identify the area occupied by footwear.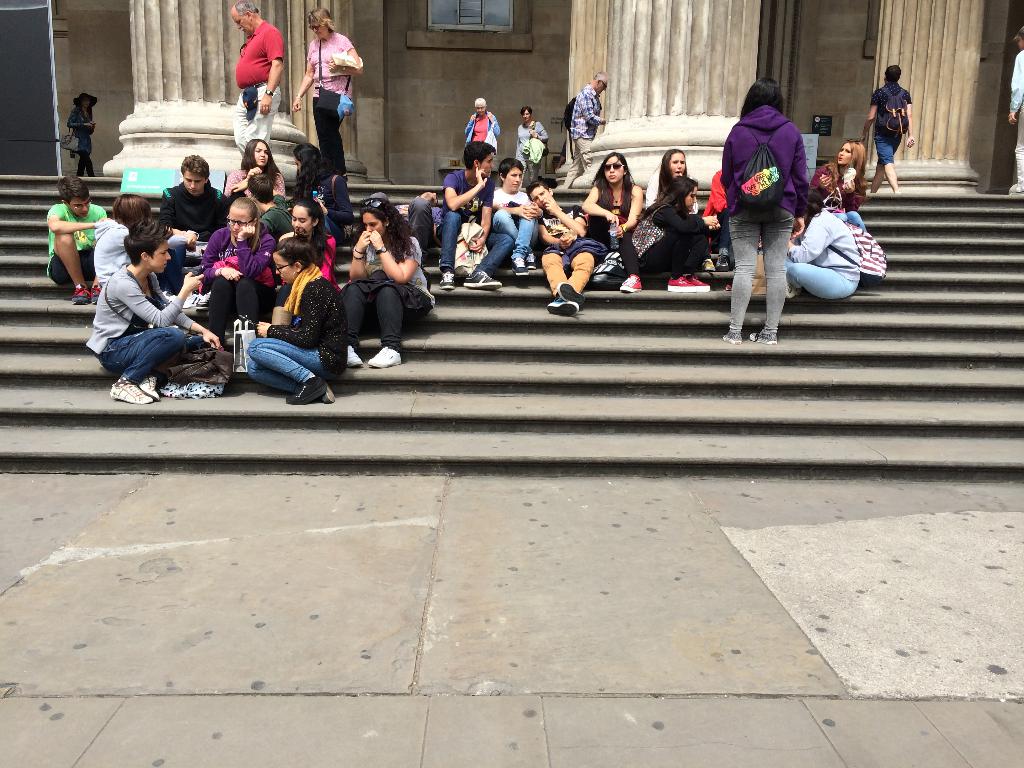
Area: Rect(191, 291, 212, 310).
